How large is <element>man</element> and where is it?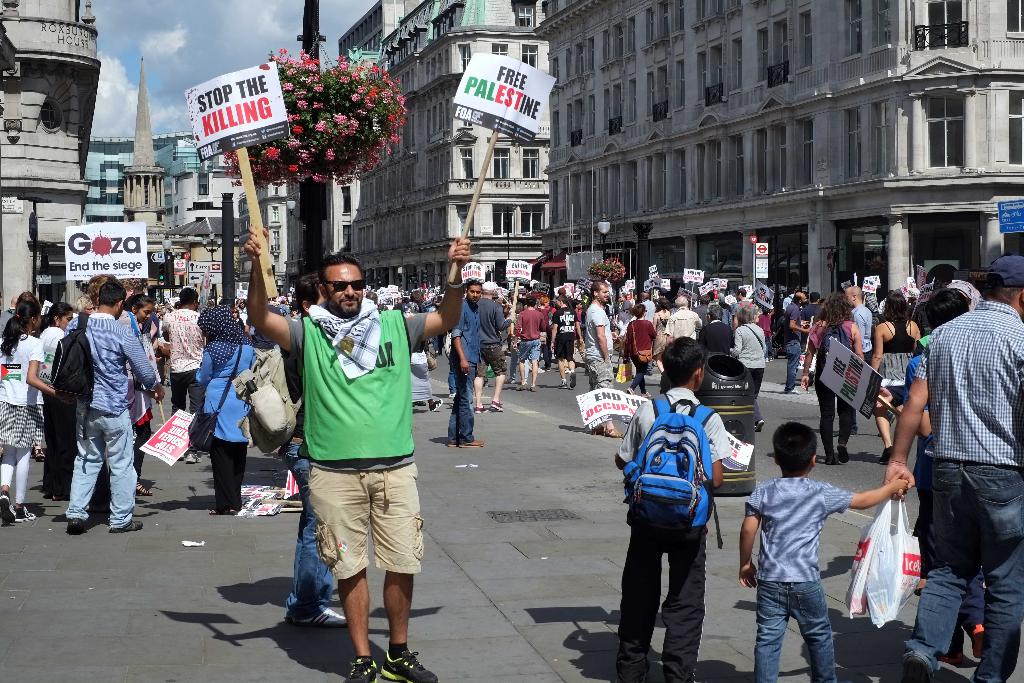
Bounding box: 851:281:874:406.
